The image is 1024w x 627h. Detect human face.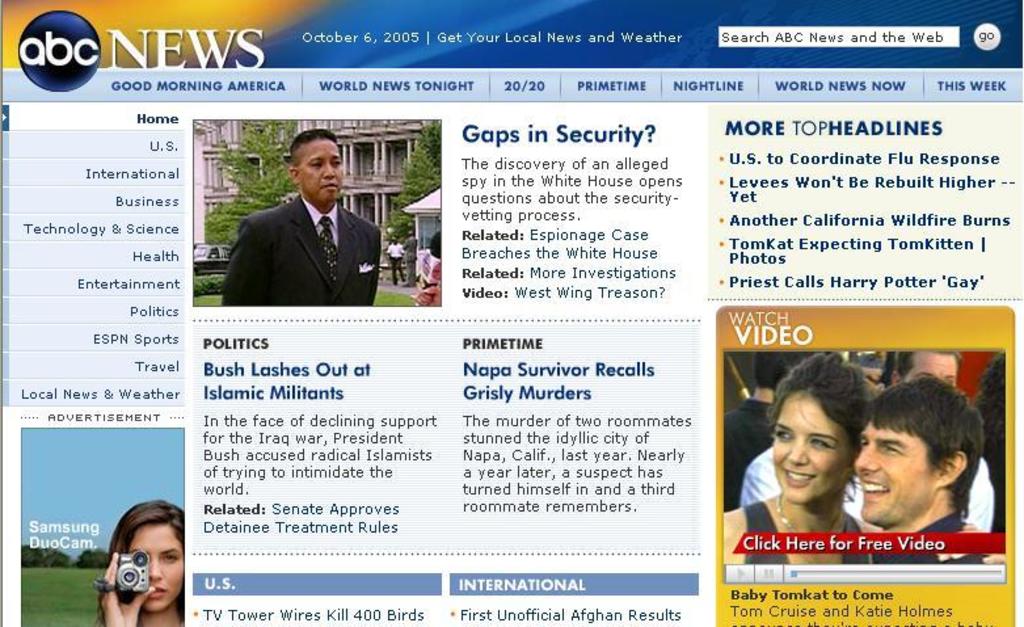
Detection: <bbox>126, 523, 185, 614</bbox>.
